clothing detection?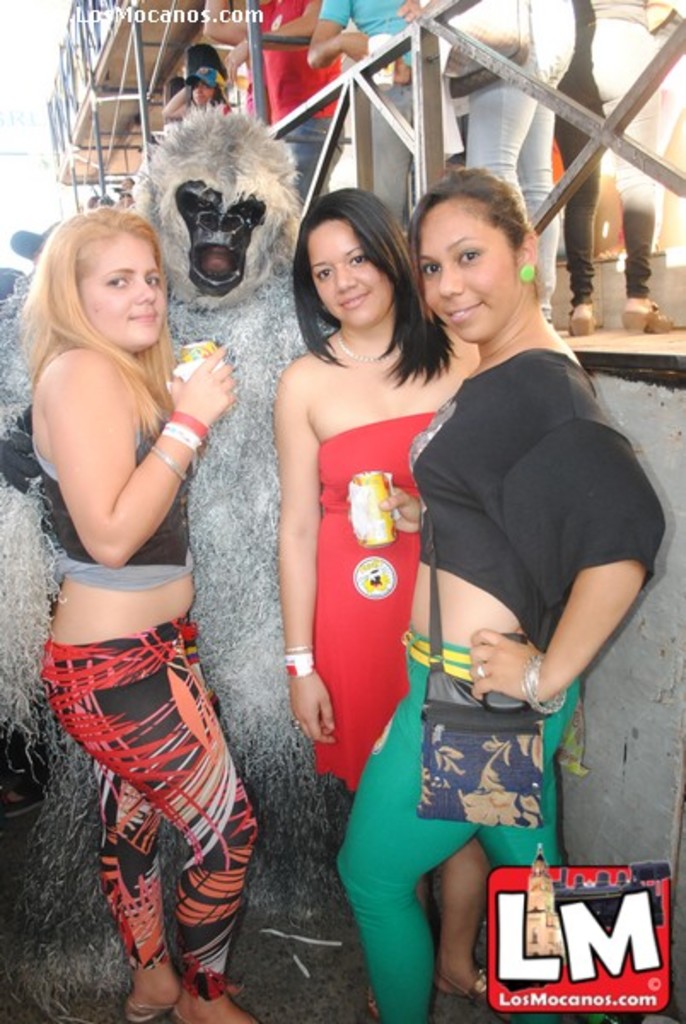
[333,350,667,1022]
